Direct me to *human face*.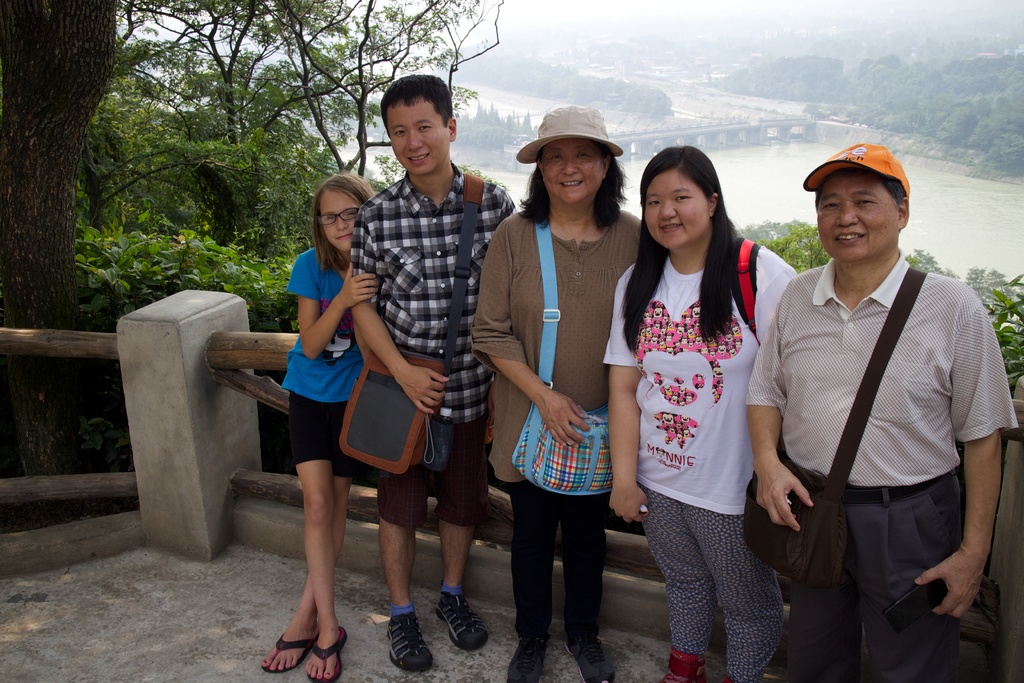
Direction: l=817, t=171, r=903, b=263.
